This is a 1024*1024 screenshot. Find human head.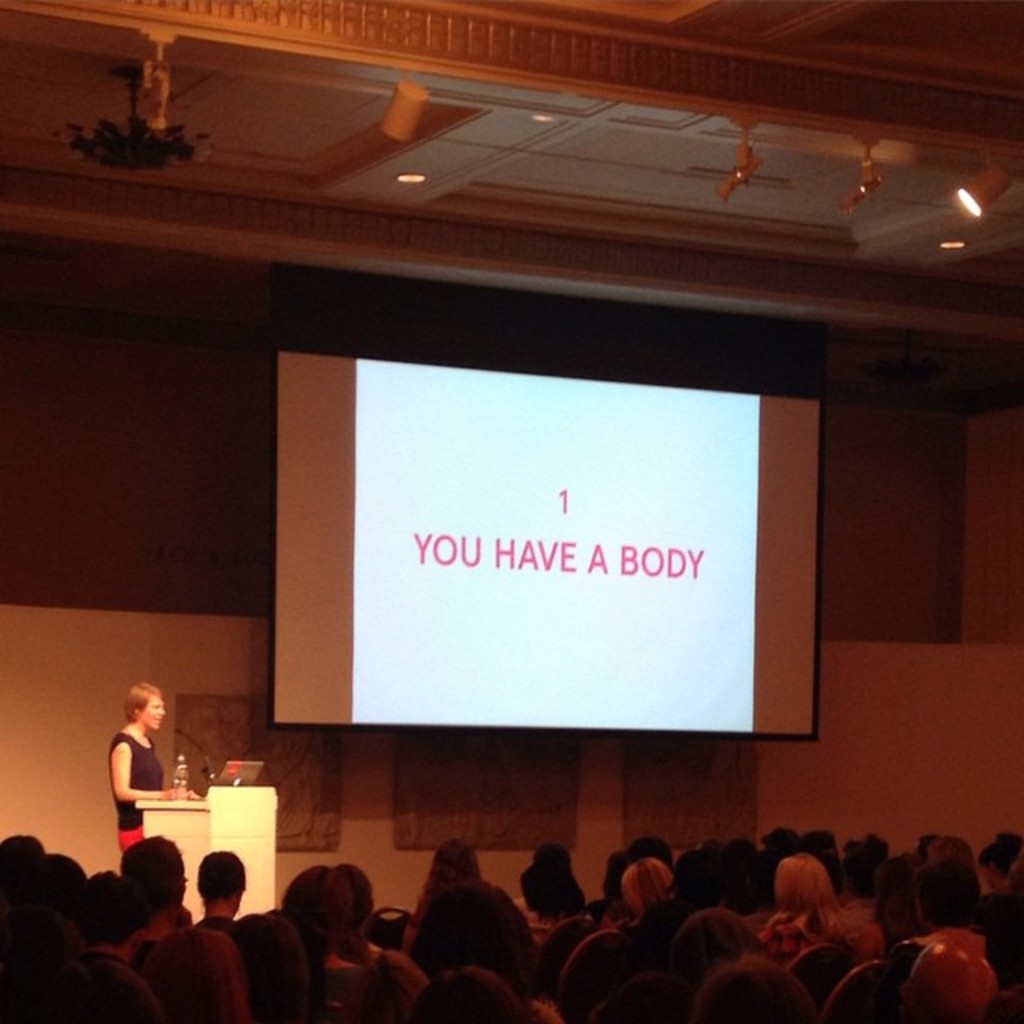
Bounding box: rect(195, 848, 248, 922).
